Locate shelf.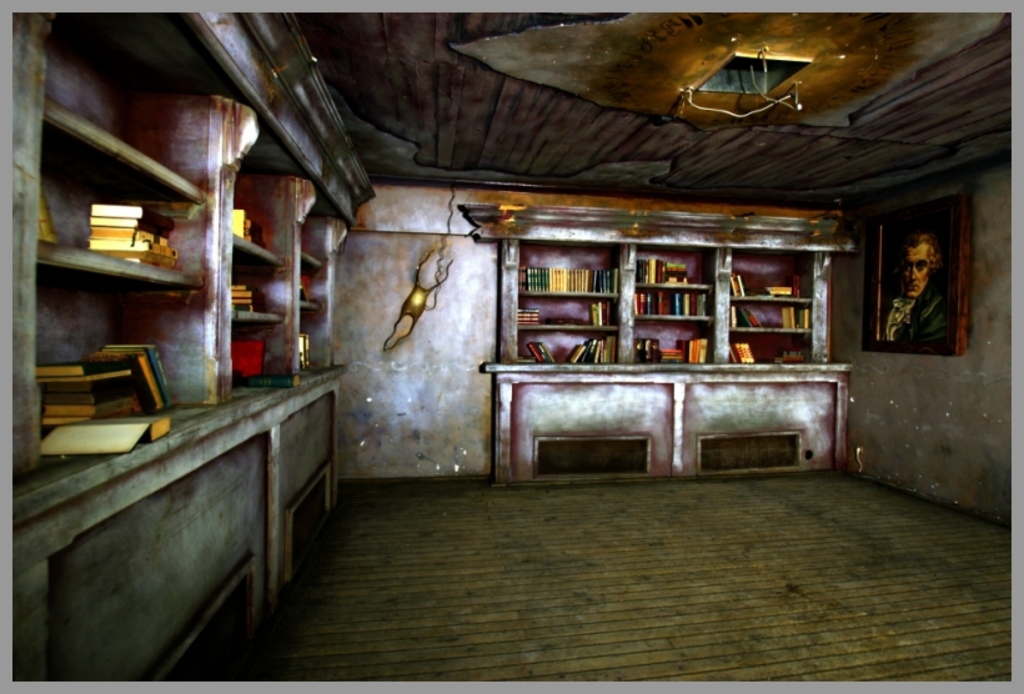
Bounding box: {"x1": 518, "y1": 326, "x2": 618, "y2": 361}.
